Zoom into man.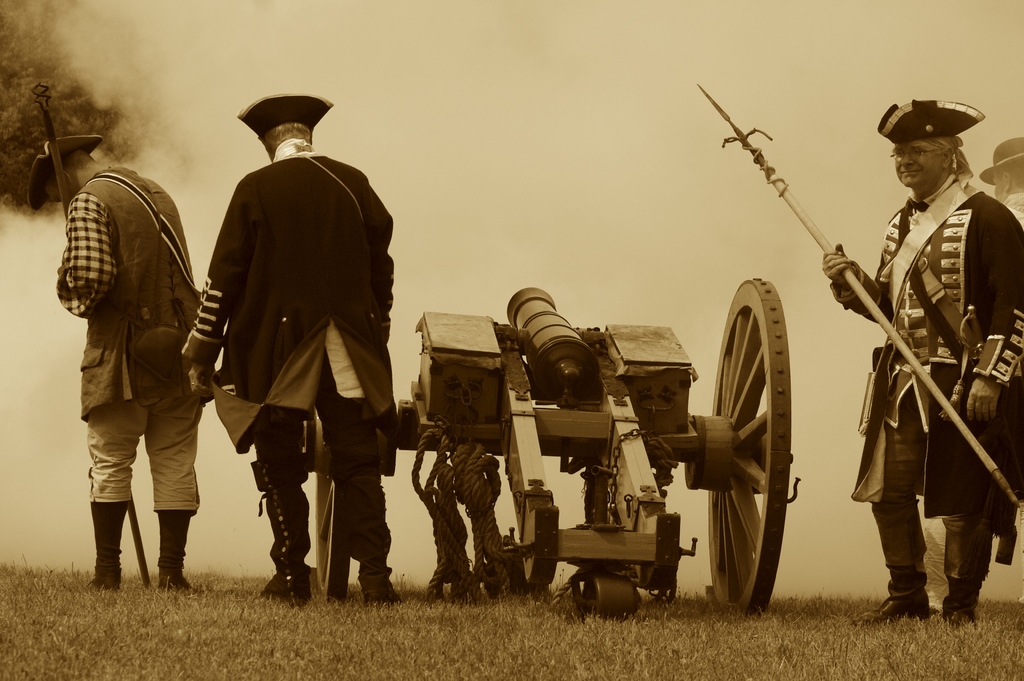
Zoom target: bbox=[696, 76, 1023, 633].
